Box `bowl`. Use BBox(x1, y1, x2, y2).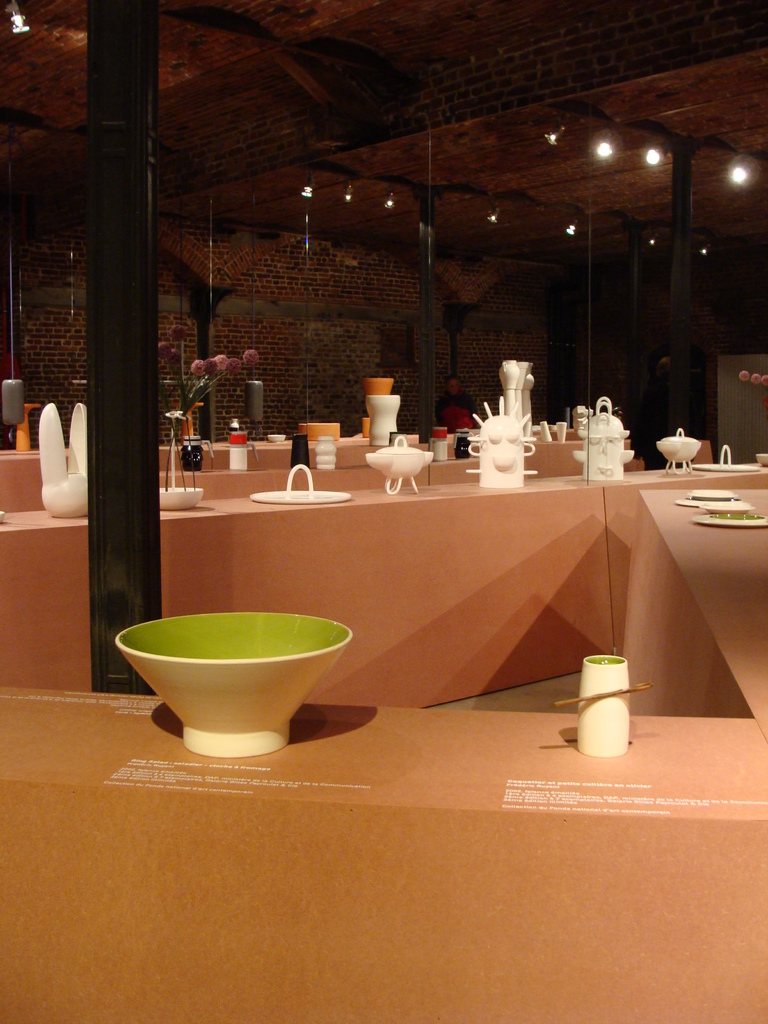
BBox(266, 435, 285, 442).
